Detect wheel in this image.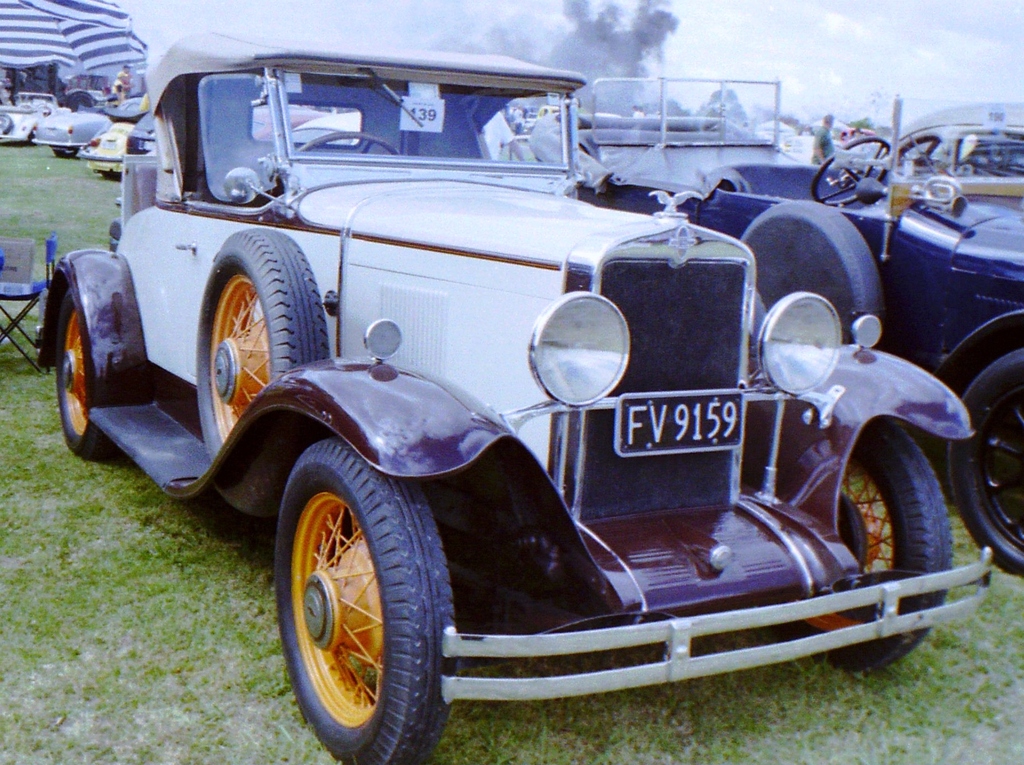
Detection: left=812, top=139, right=891, bottom=207.
